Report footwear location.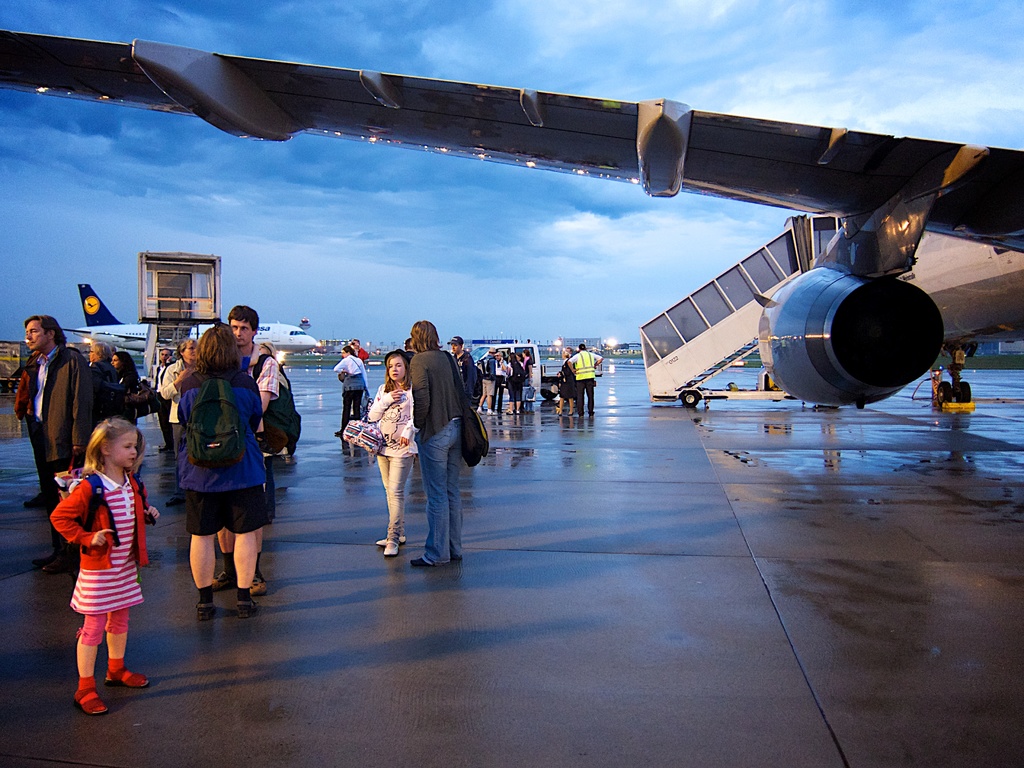
Report: l=589, t=413, r=595, b=418.
